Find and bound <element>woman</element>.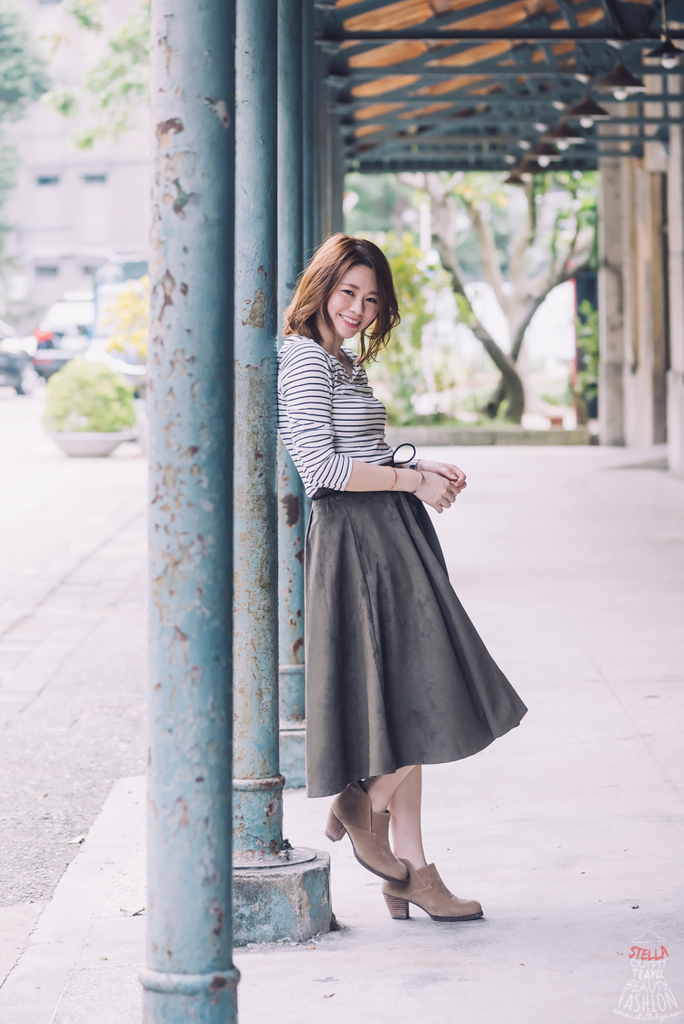
Bound: <bbox>263, 239, 516, 906</bbox>.
